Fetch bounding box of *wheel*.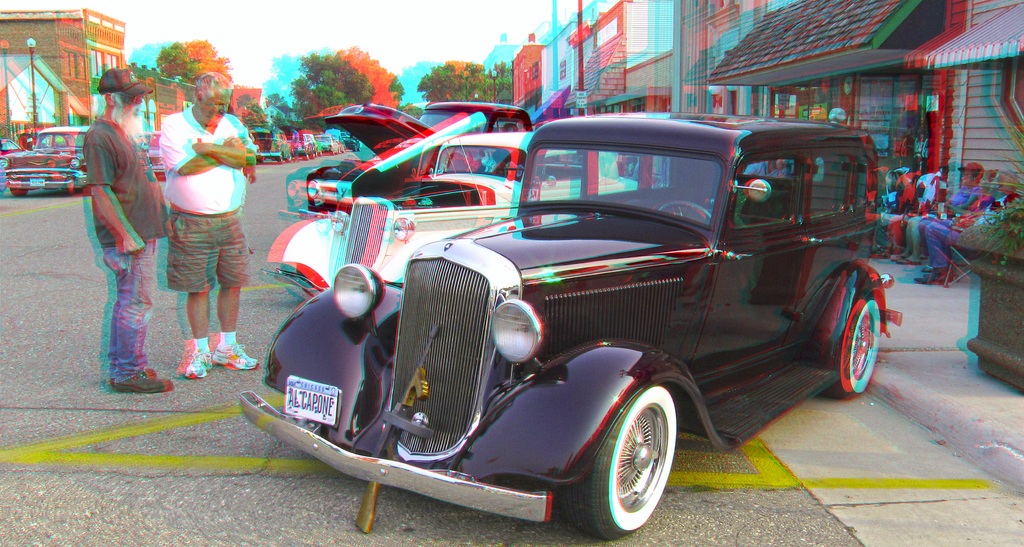
Bbox: 832 292 884 407.
